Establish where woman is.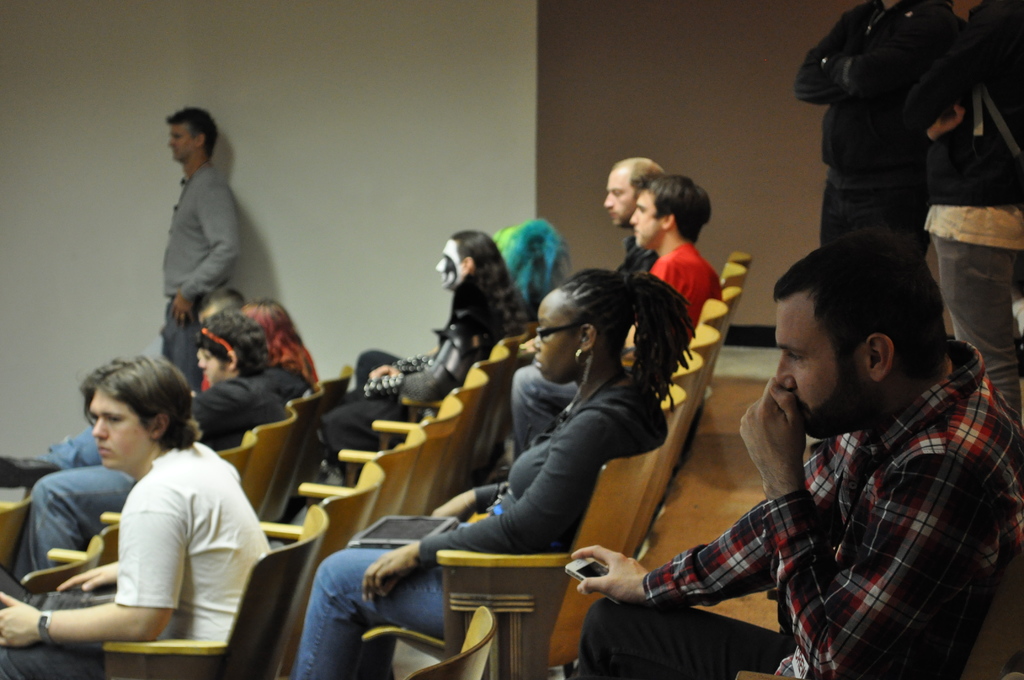
Established at (529,210,735,618).
